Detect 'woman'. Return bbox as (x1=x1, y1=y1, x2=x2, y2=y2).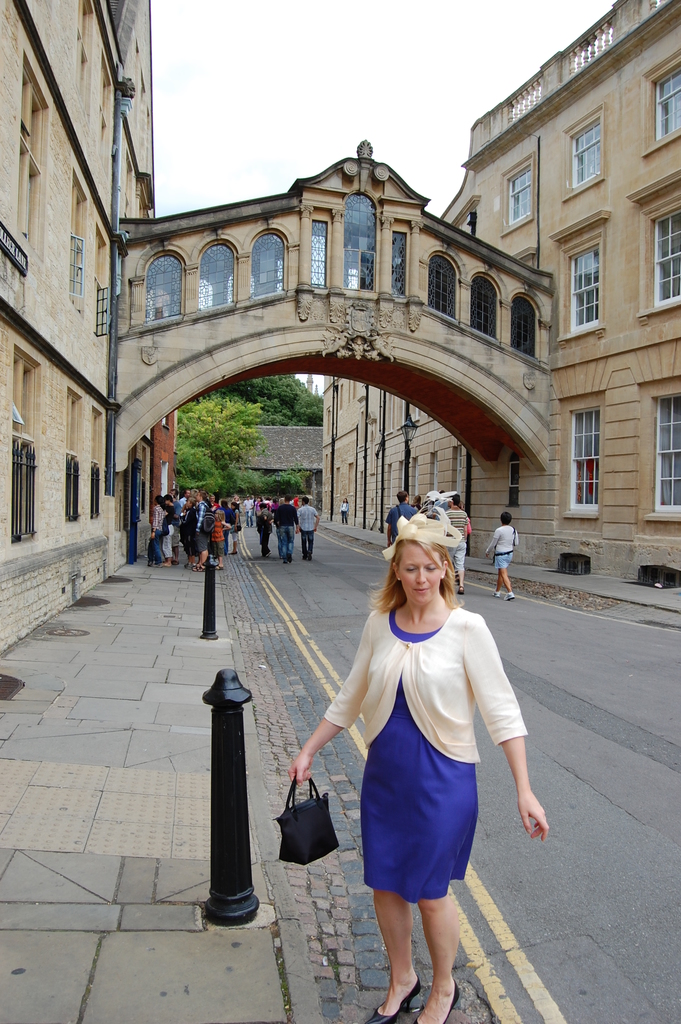
(x1=253, y1=497, x2=262, y2=515).
